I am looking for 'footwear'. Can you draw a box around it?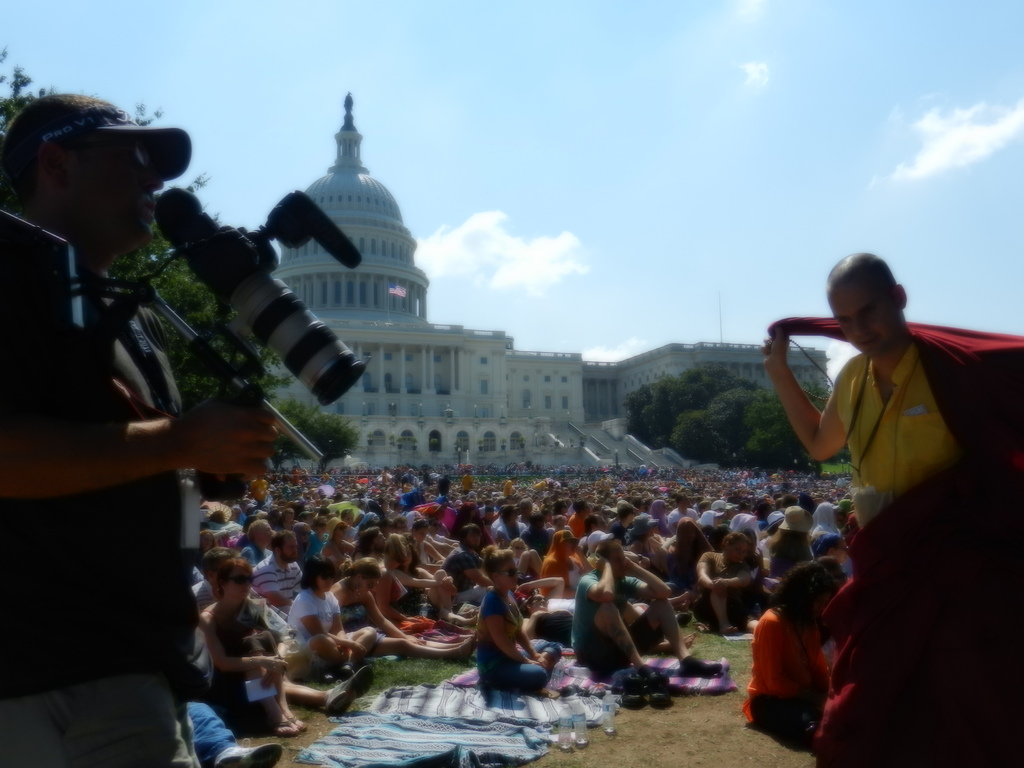
Sure, the bounding box is box=[678, 611, 694, 622].
